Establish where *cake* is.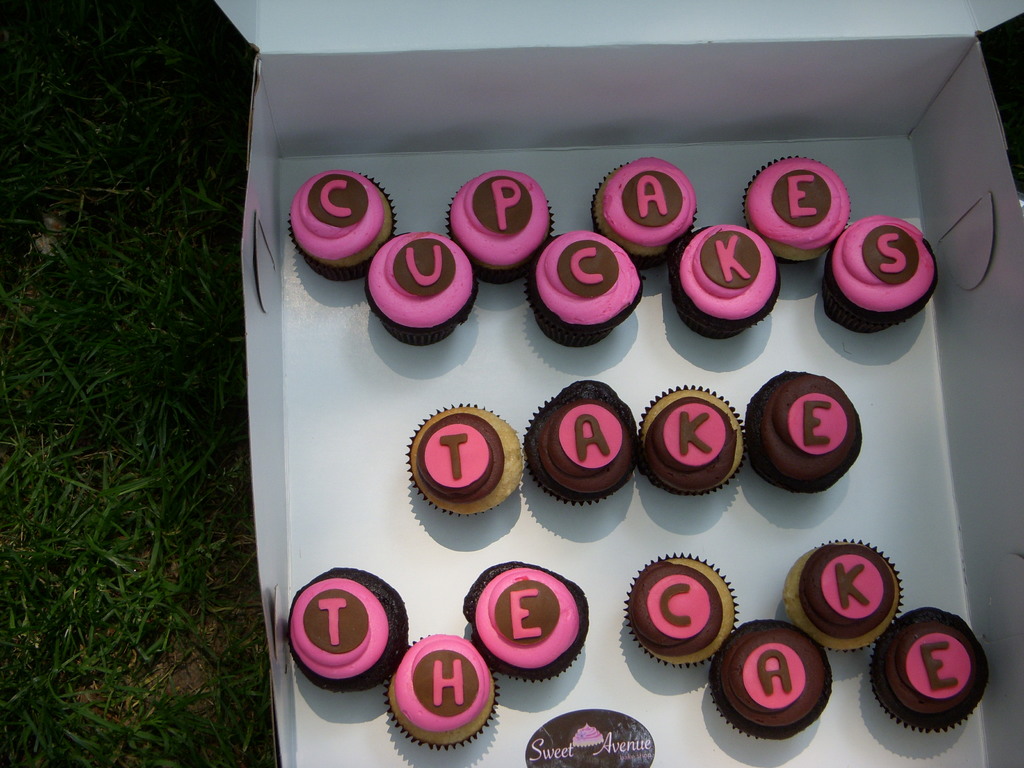
Established at crop(674, 225, 778, 340).
